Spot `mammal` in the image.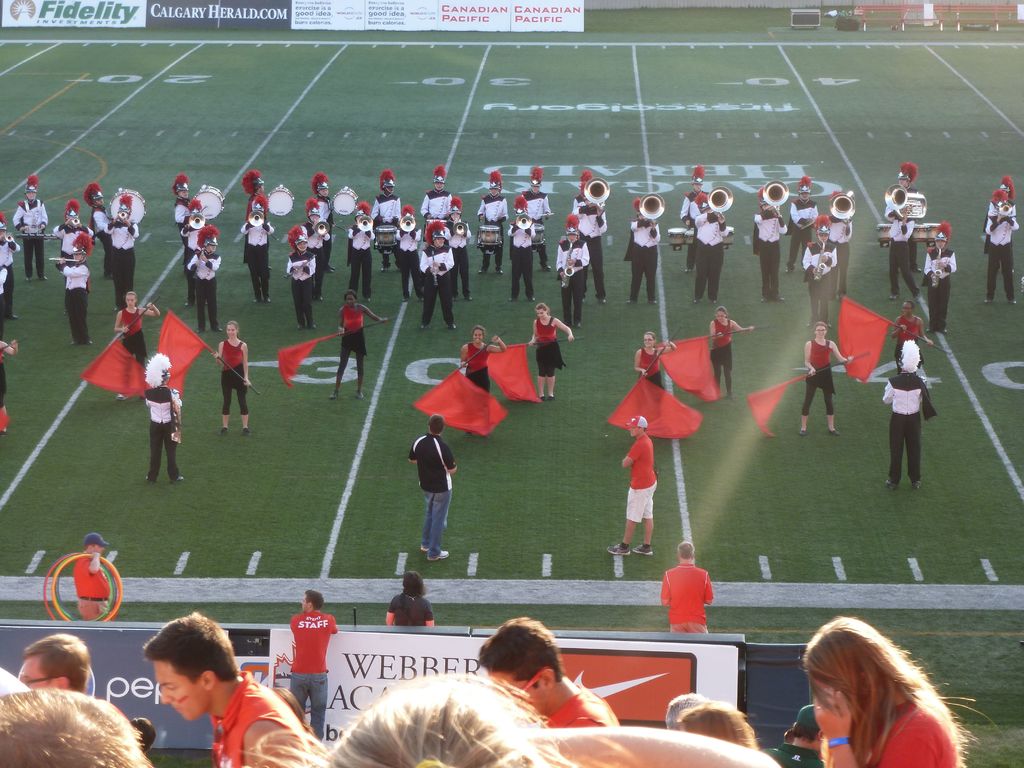
`mammal` found at <box>605,413,655,557</box>.
